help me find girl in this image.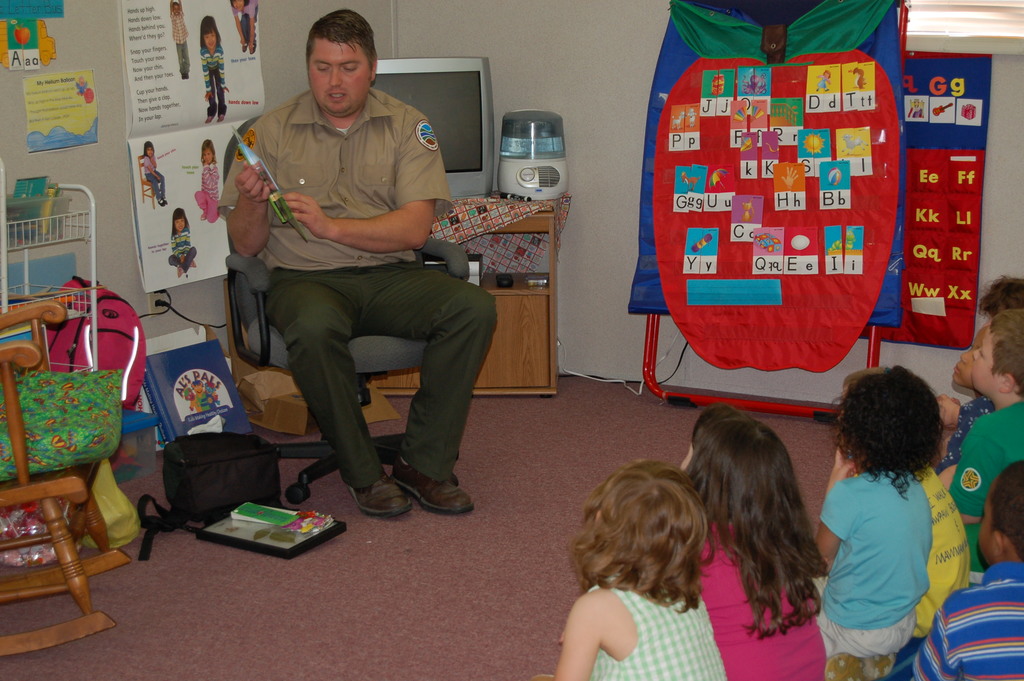
Found it: (x1=811, y1=361, x2=946, y2=680).
